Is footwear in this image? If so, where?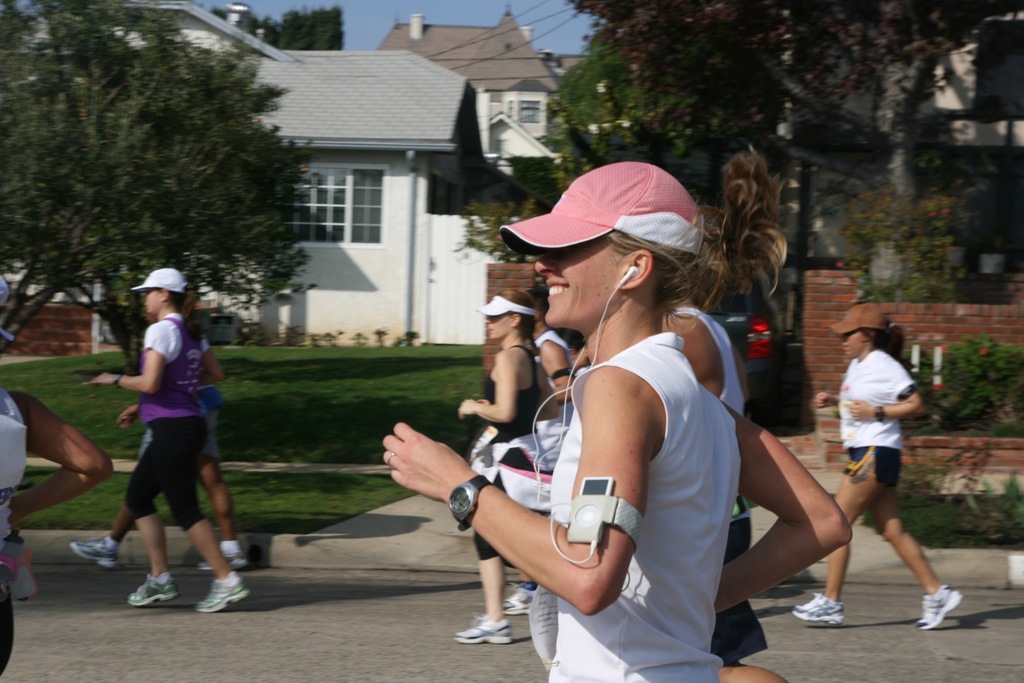
Yes, at x1=65 y1=536 x2=124 y2=572.
